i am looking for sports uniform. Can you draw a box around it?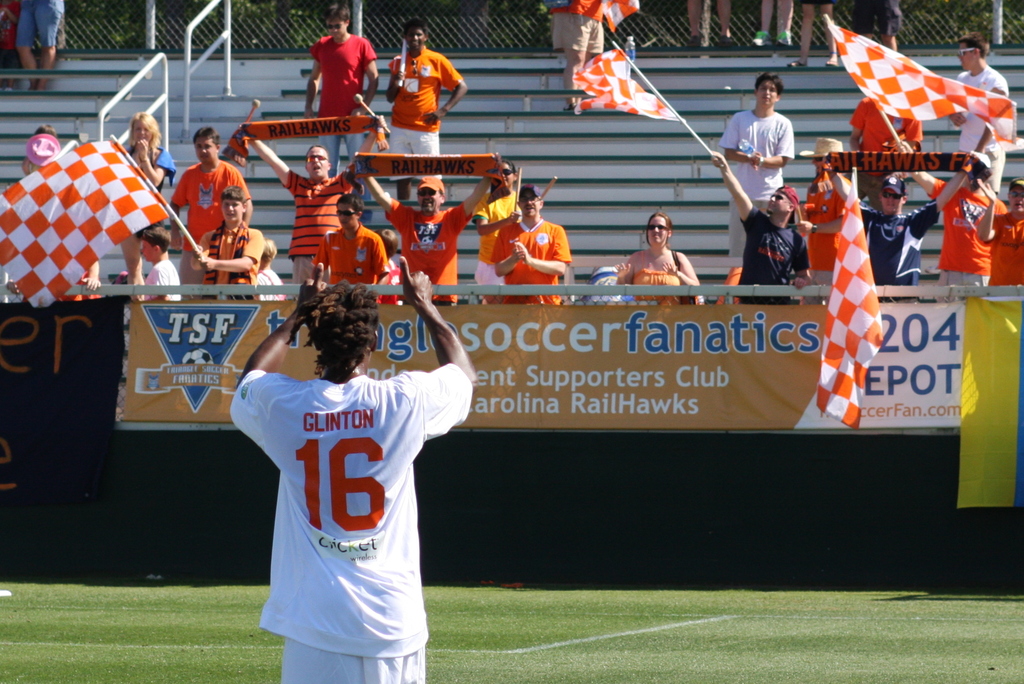
Sure, the bounding box is {"left": 214, "top": 270, "right": 470, "bottom": 665}.
